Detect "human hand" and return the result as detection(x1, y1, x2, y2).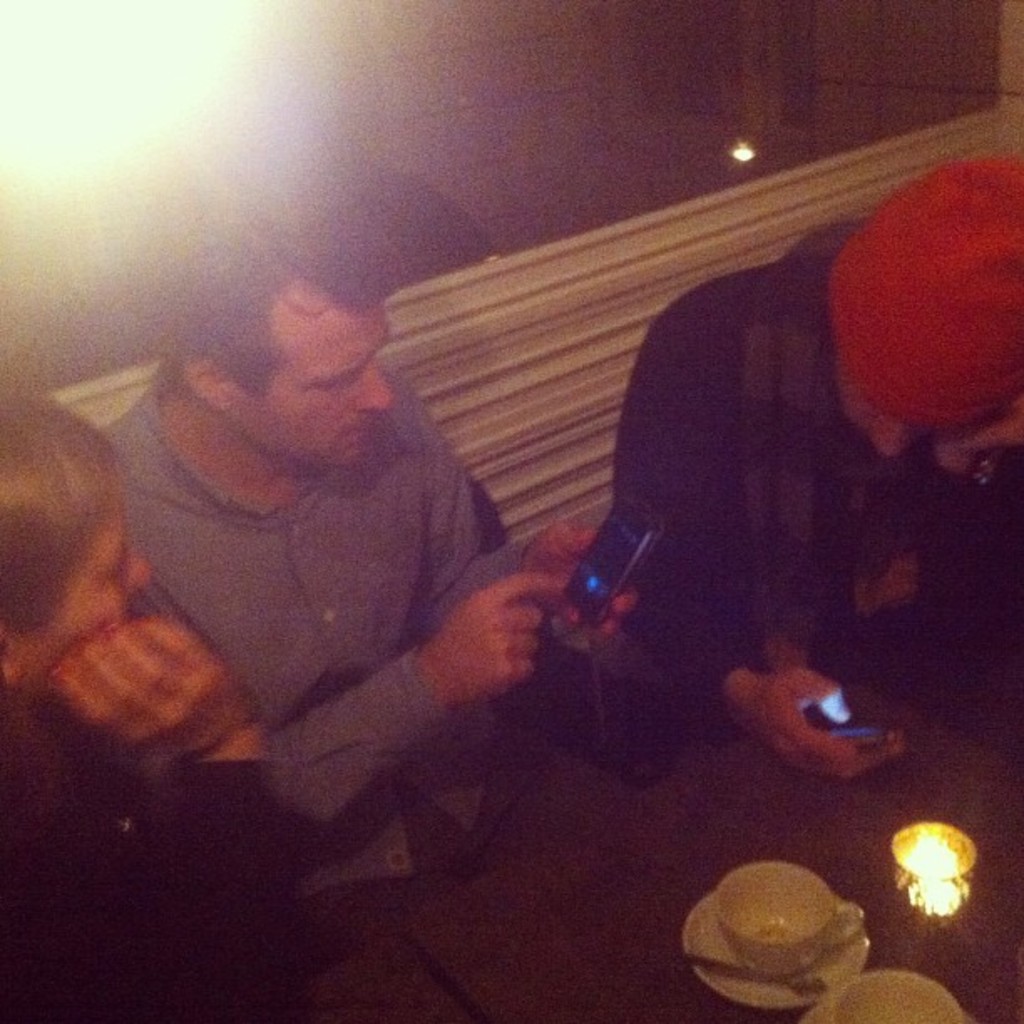
detection(512, 519, 644, 651).
